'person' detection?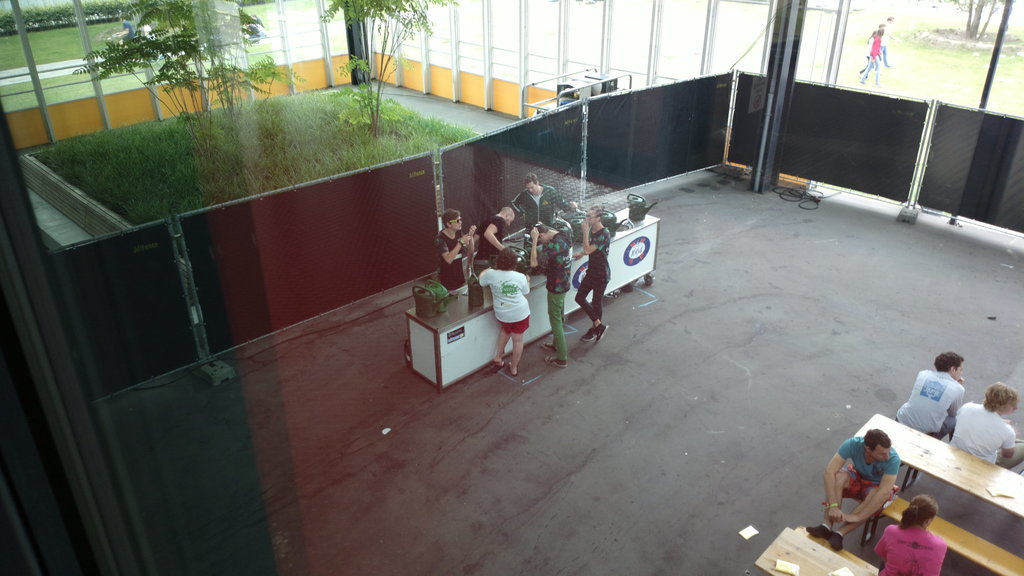
x1=875 y1=490 x2=948 y2=574
